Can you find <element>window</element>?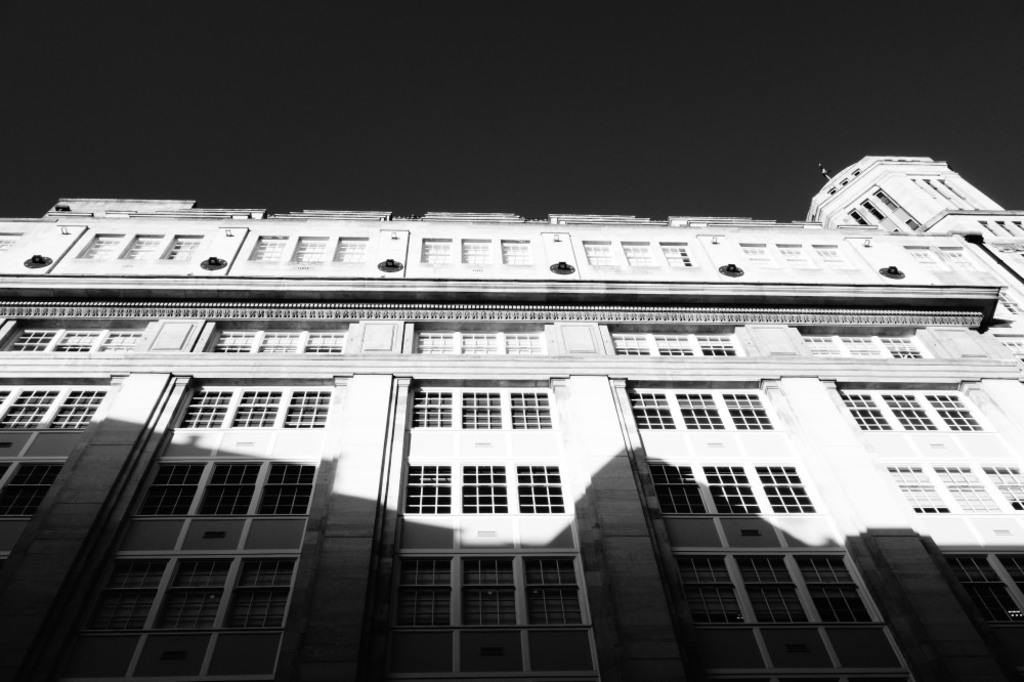
Yes, bounding box: (x1=796, y1=328, x2=932, y2=357).
